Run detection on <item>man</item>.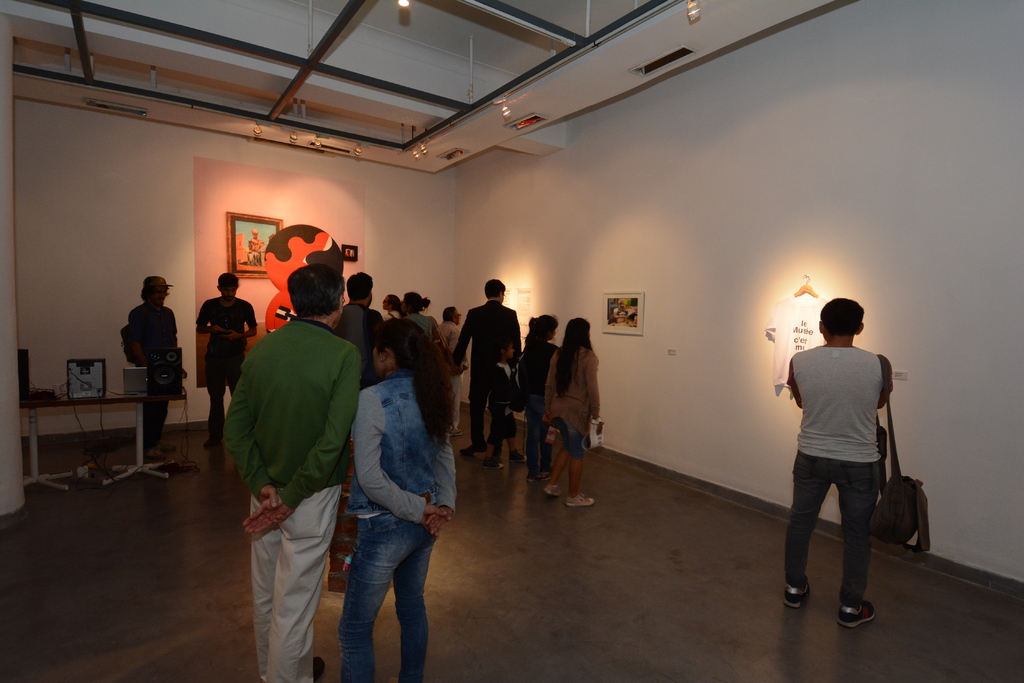
Result: pyautogui.locateOnScreen(123, 276, 177, 456).
